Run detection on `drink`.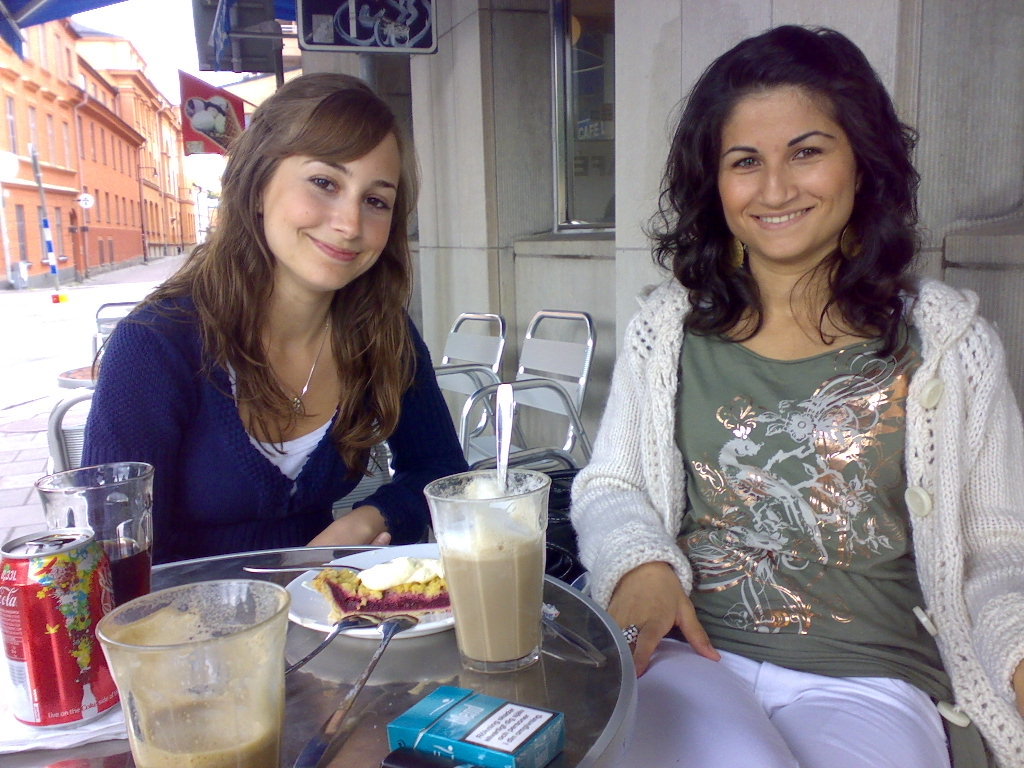
Result: {"x1": 434, "y1": 497, "x2": 554, "y2": 664}.
